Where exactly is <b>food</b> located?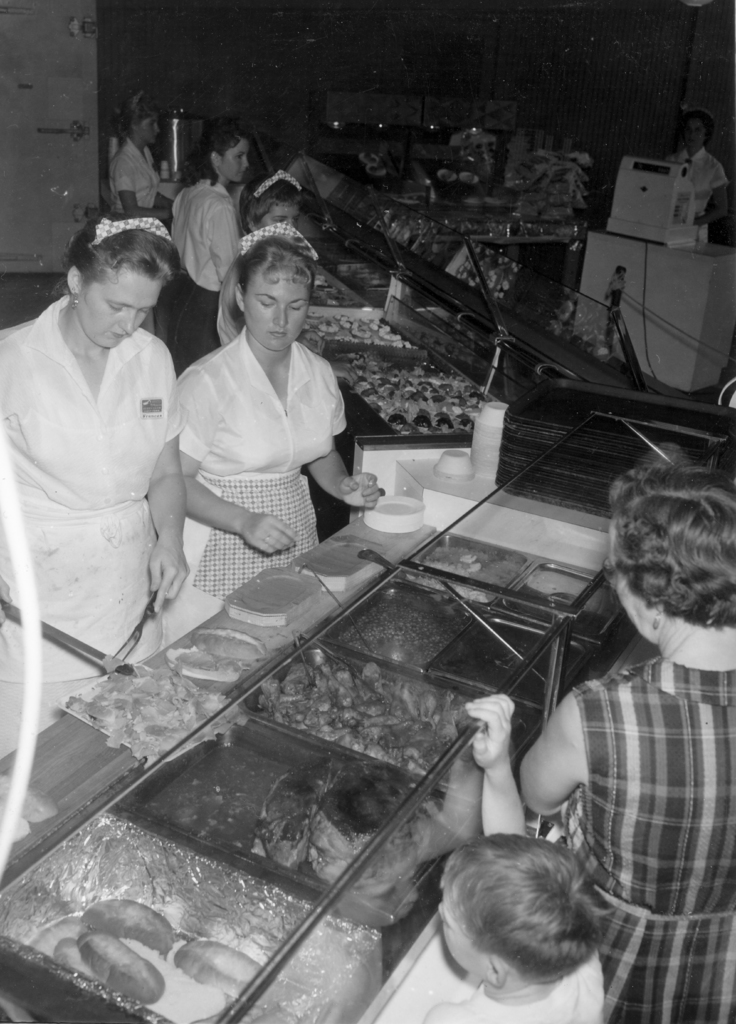
Its bounding box is 250,755,338,867.
